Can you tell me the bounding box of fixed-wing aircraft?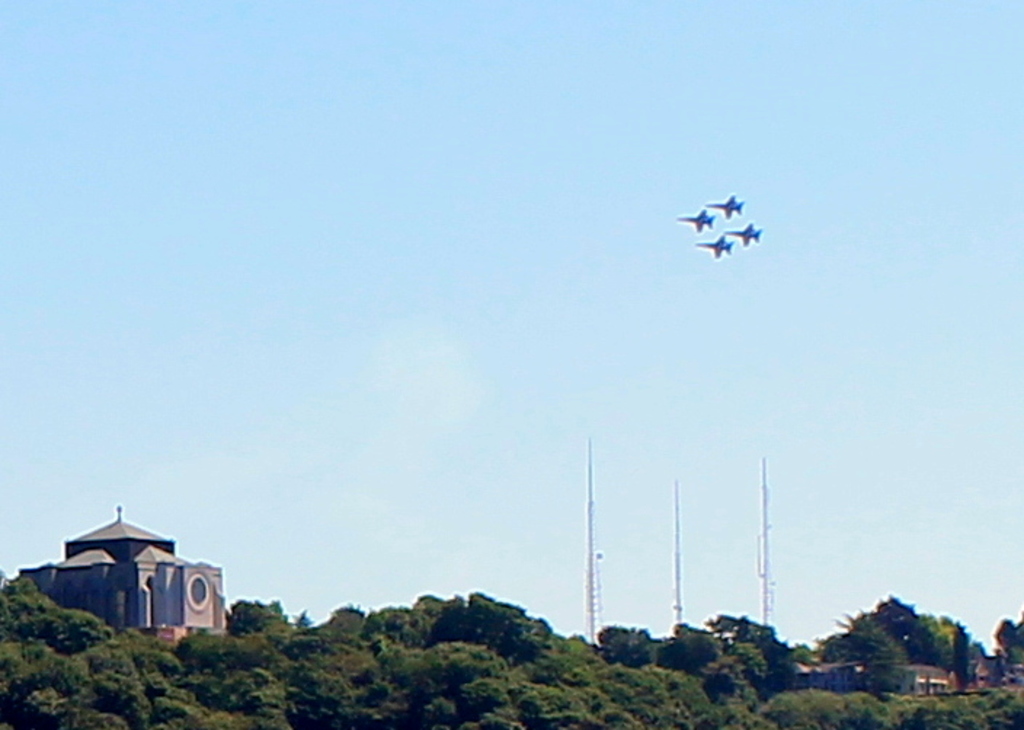
{"x1": 711, "y1": 195, "x2": 743, "y2": 214}.
